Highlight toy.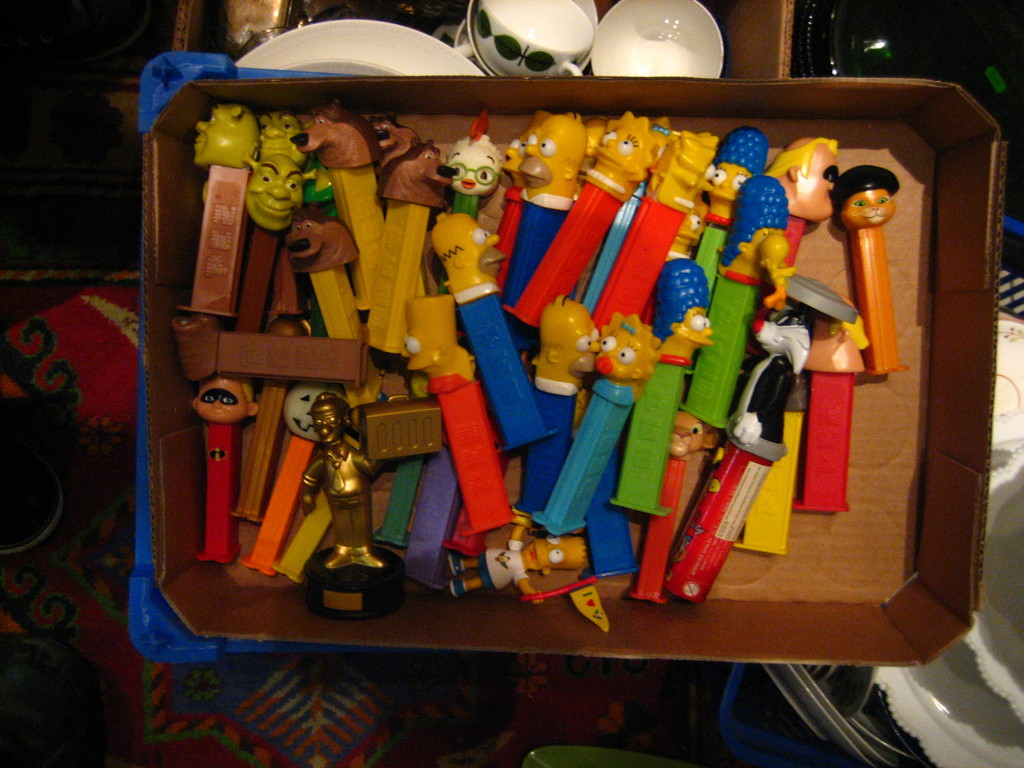
Highlighted region: select_region(212, 151, 317, 339).
